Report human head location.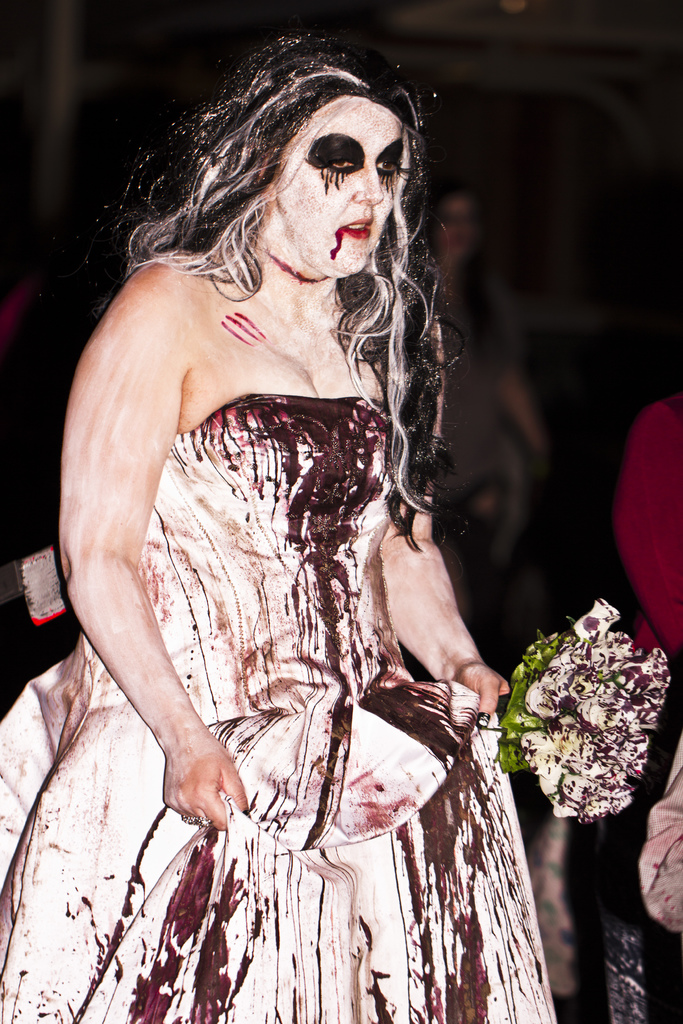
Report: [425,194,478,255].
